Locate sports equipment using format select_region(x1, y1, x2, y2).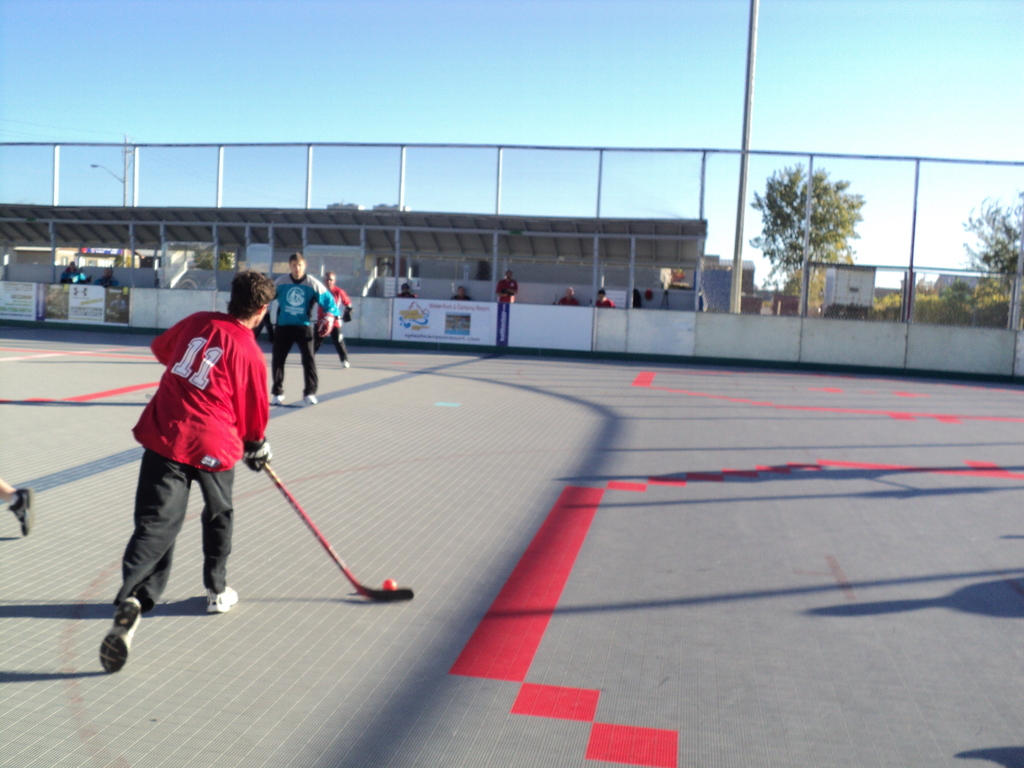
select_region(237, 436, 271, 470).
